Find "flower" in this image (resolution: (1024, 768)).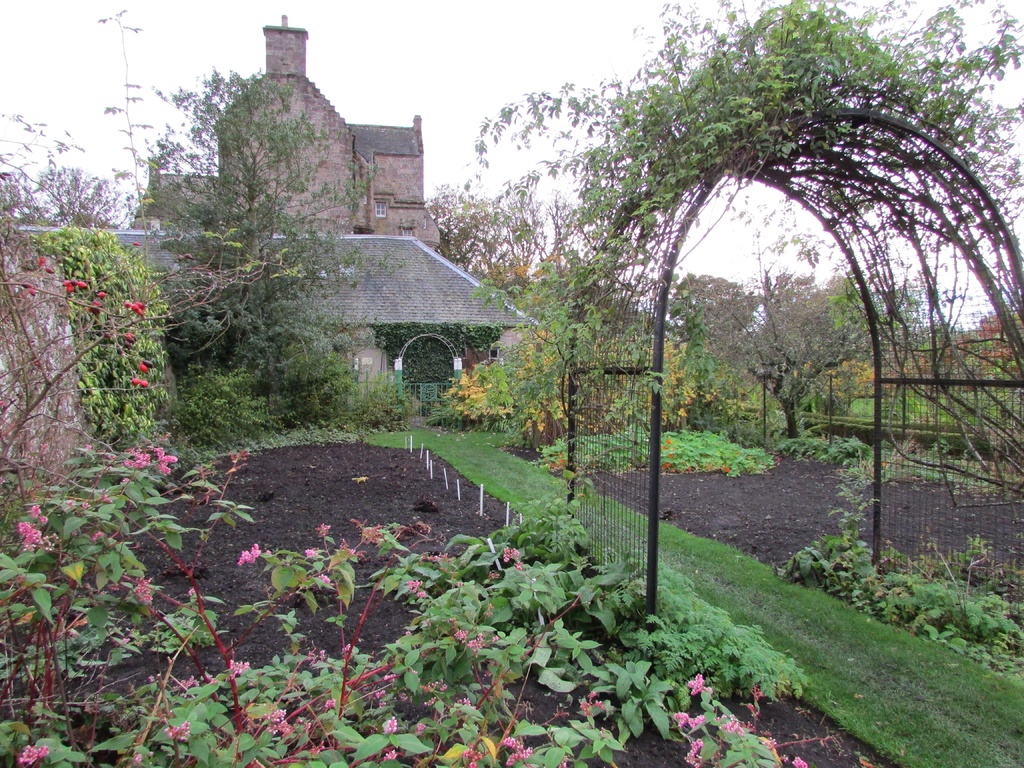
[x1=16, y1=521, x2=31, y2=533].
